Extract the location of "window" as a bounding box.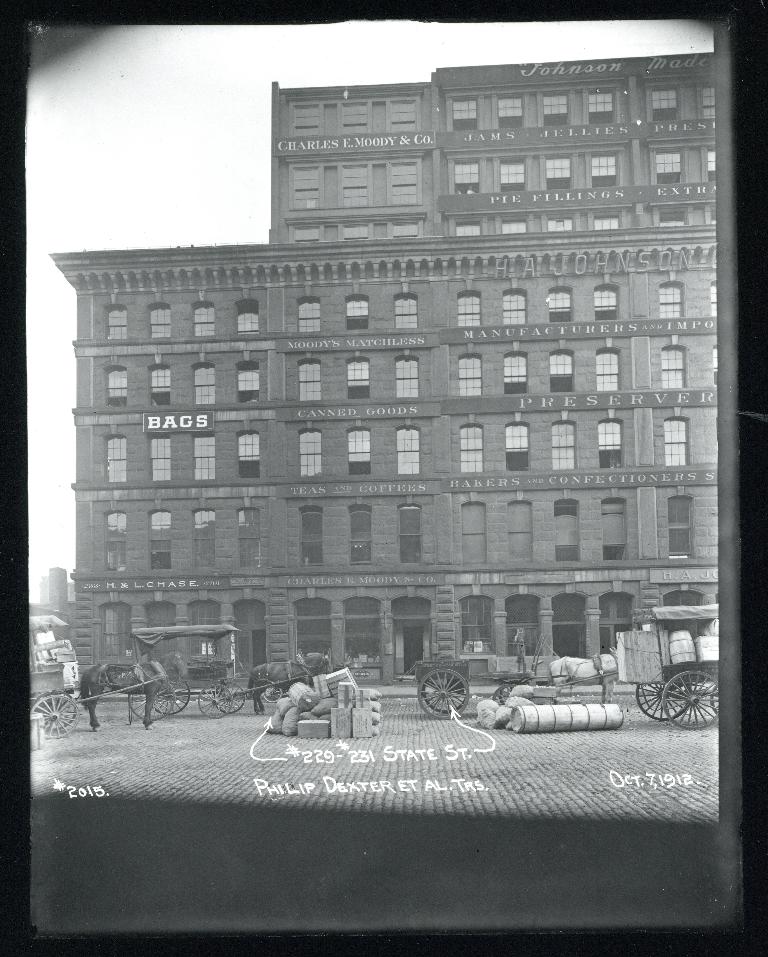
298/351/323/405.
